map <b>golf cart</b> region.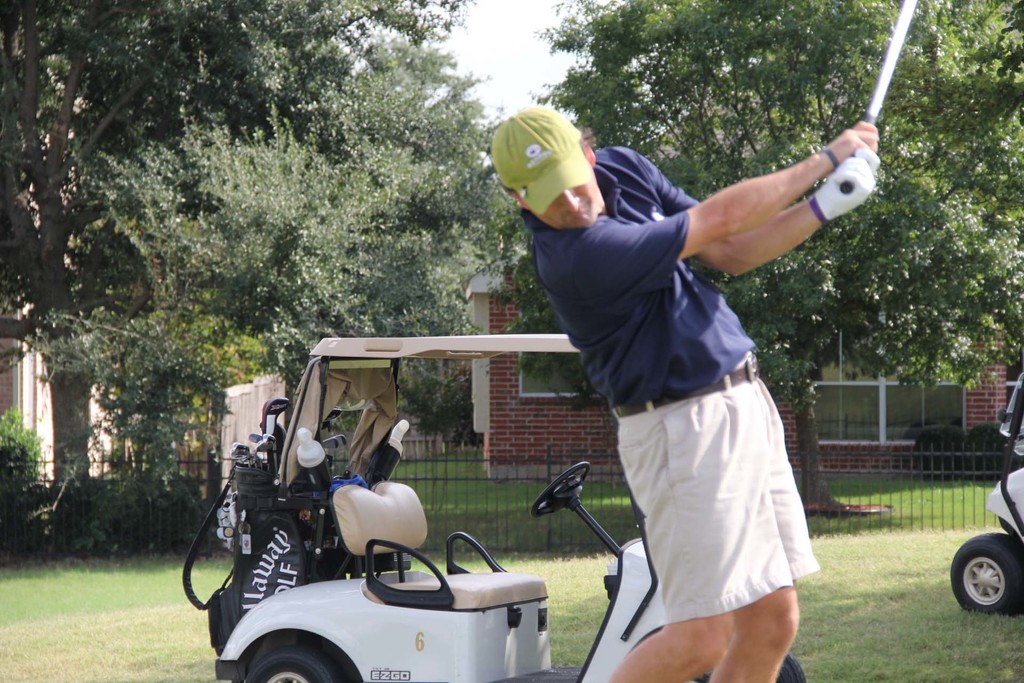
Mapped to [left=950, top=372, right=1023, bottom=617].
